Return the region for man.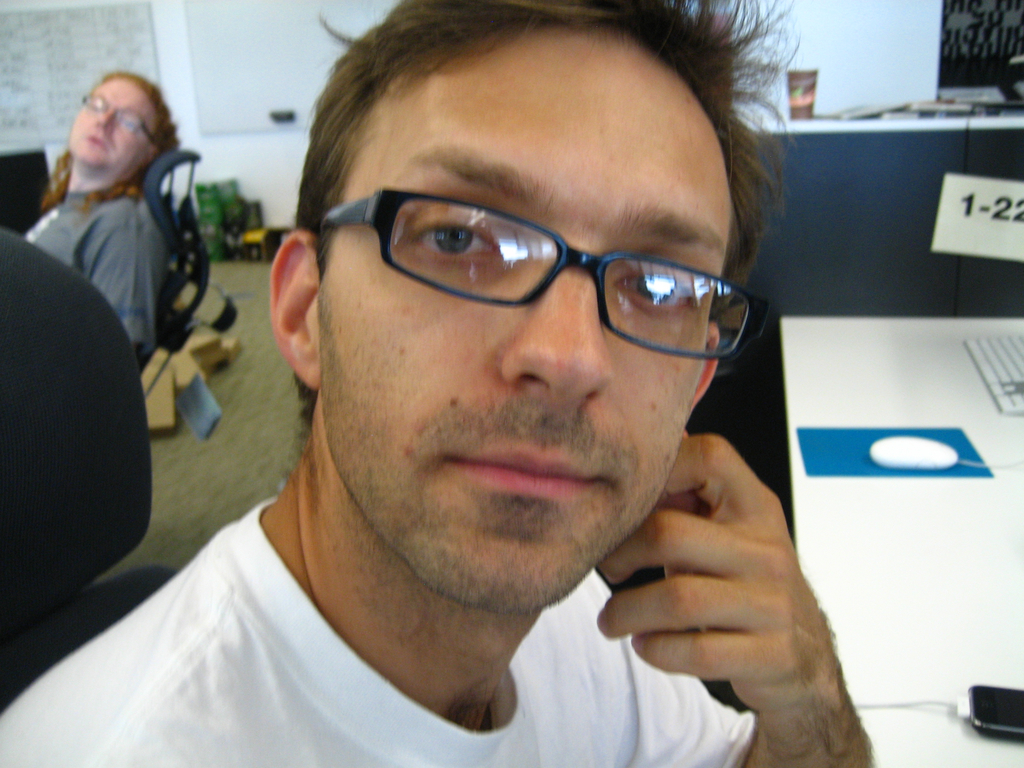
(13,18,928,767).
